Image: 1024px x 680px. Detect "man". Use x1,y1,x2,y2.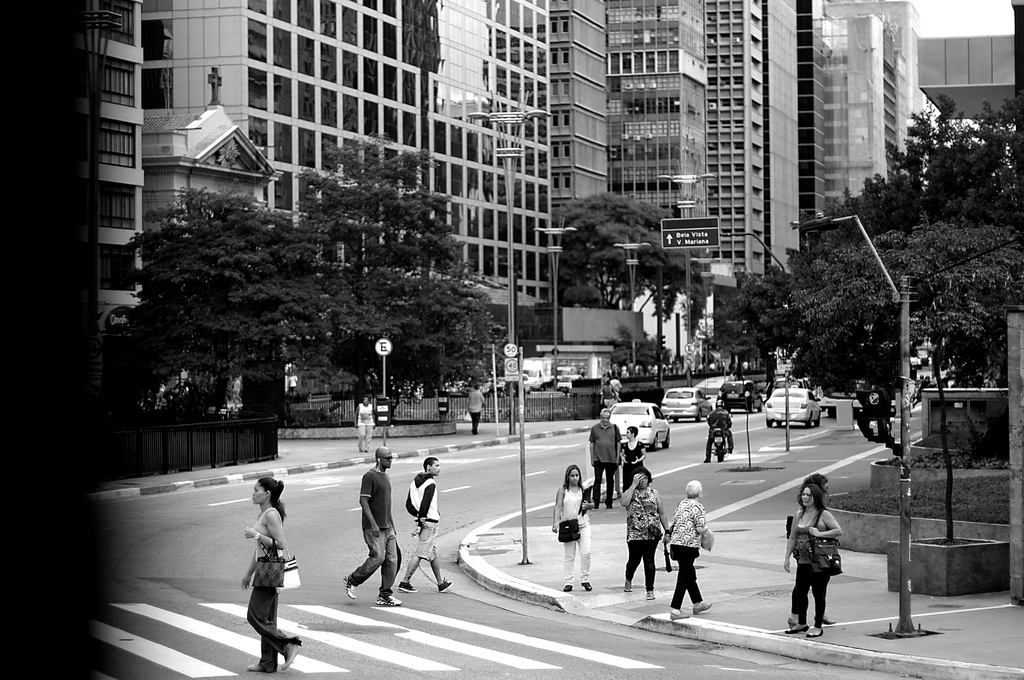
710,360,714,369.
